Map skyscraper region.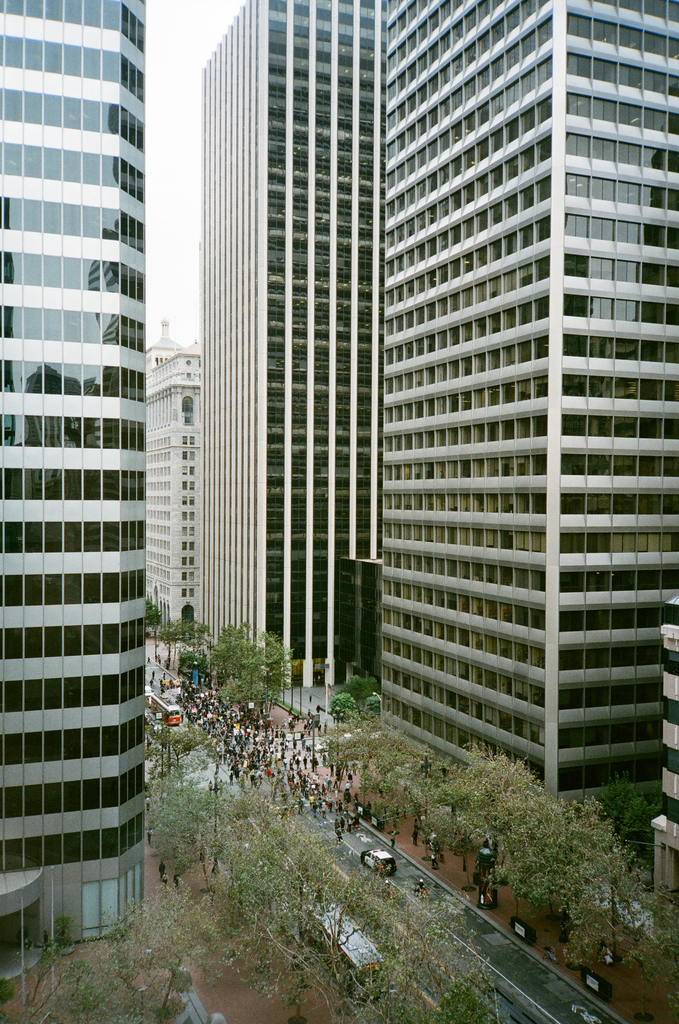
Mapped to box(185, 0, 373, 720).
